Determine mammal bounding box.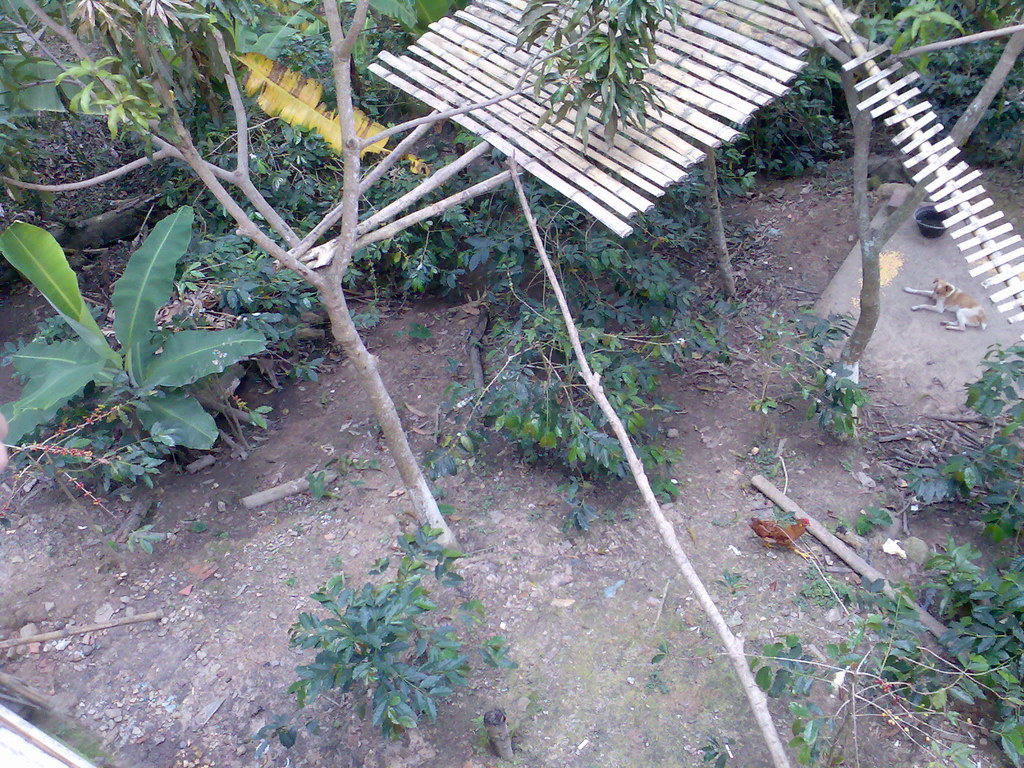
Determined: [904, 276, 989, 330].
